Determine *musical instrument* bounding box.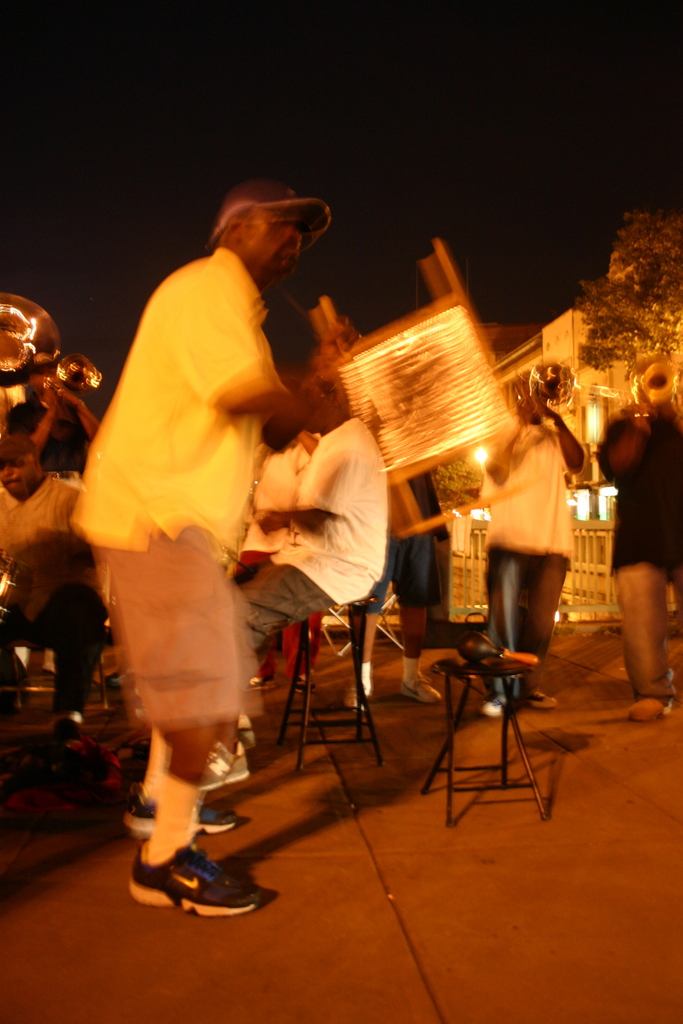
Determined: bbox(639, 352, 682, 420).
